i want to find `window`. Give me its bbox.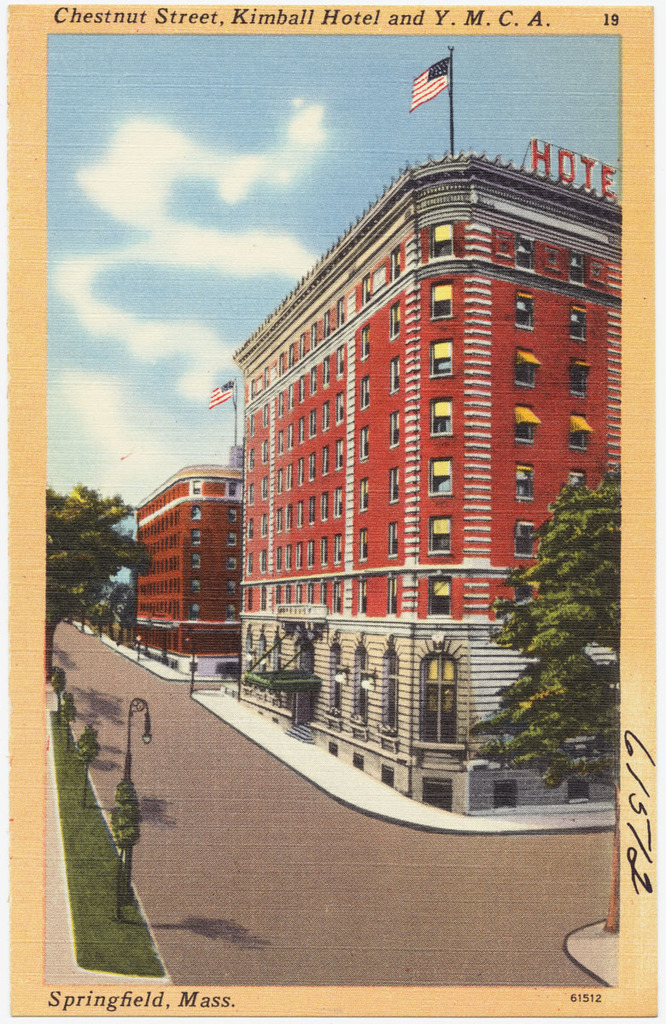
rect(514, 575, 535, 600).
